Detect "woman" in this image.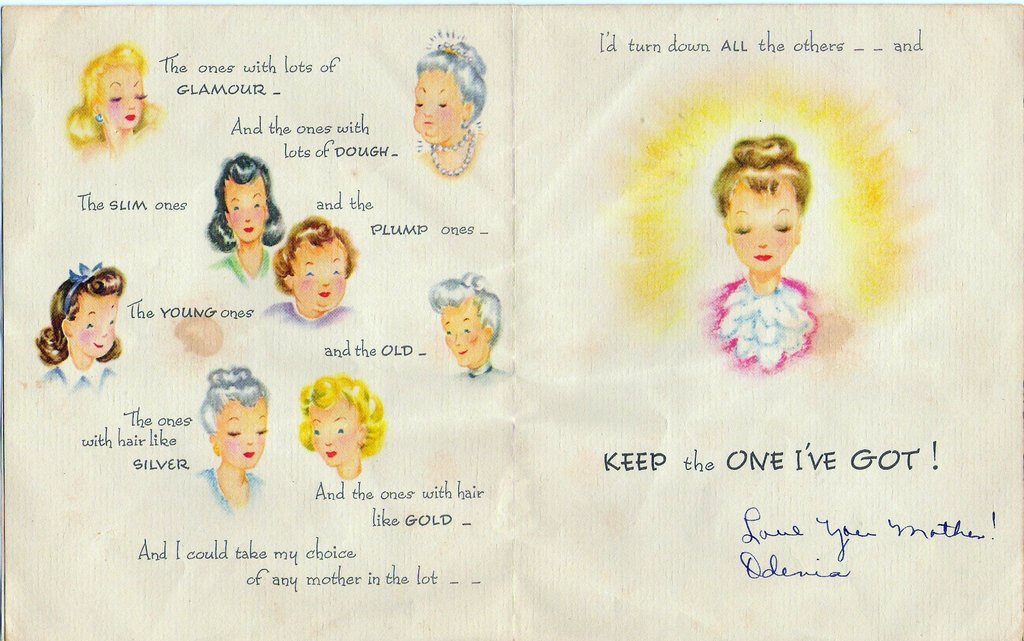
Detection: 66/44/155/156.
